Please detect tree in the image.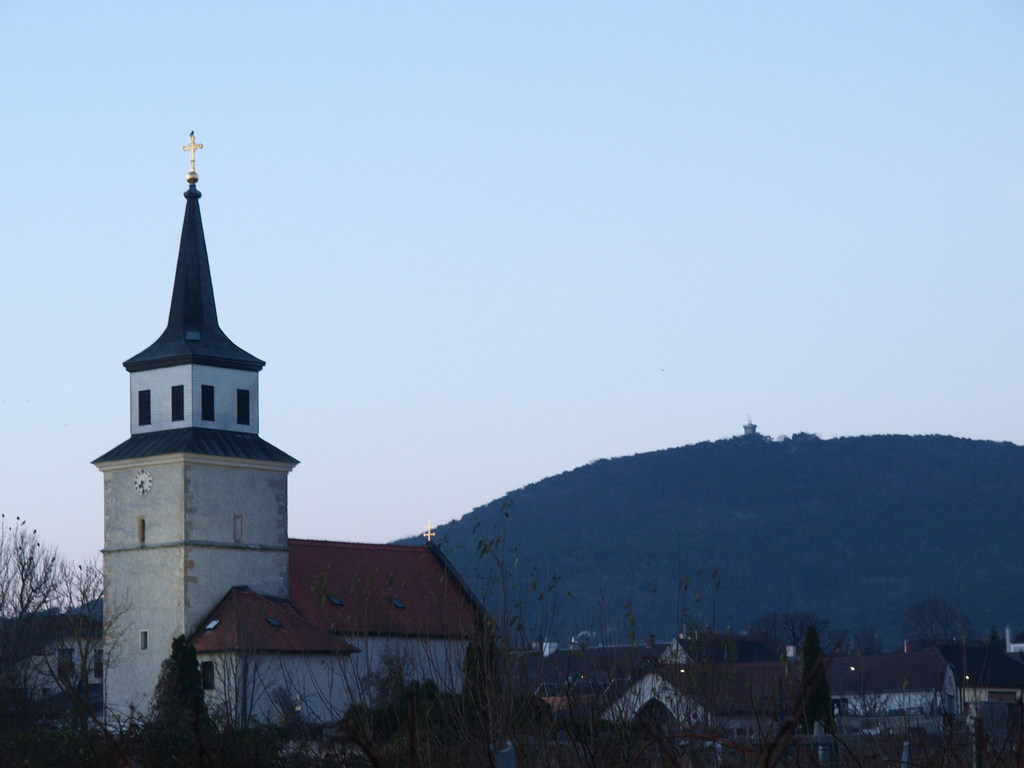
{"x1": 742, "y1": 603, "x2": 831, "y2": 659}.
